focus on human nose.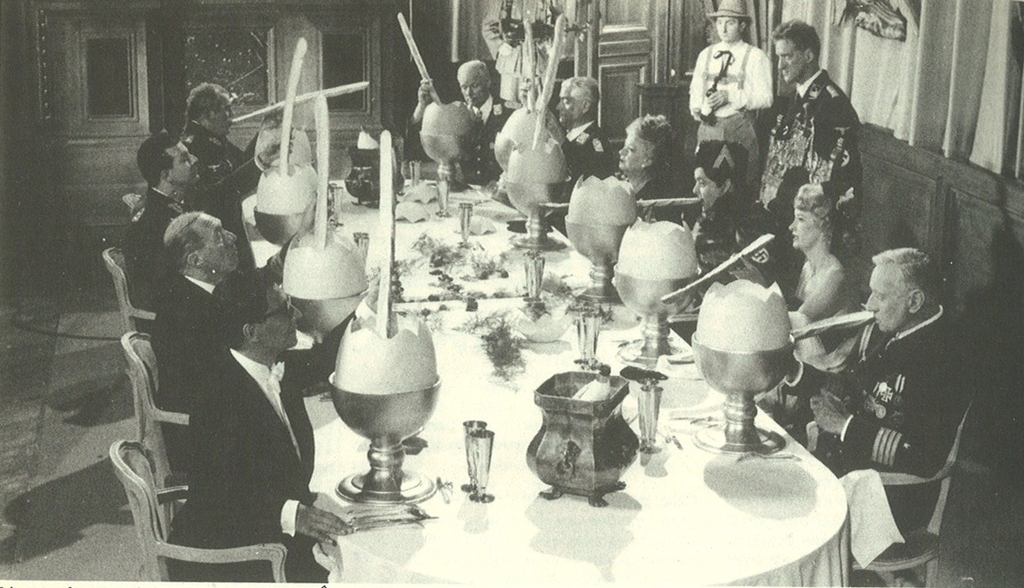
Focused at [618, 146, 628, 155].
